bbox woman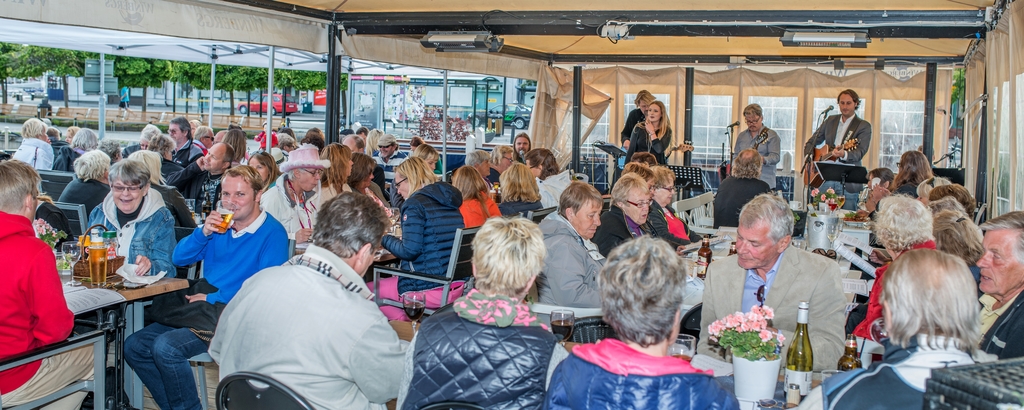
{"x1": 85, "y1": 151, "x2": 186, "y2": 310}
